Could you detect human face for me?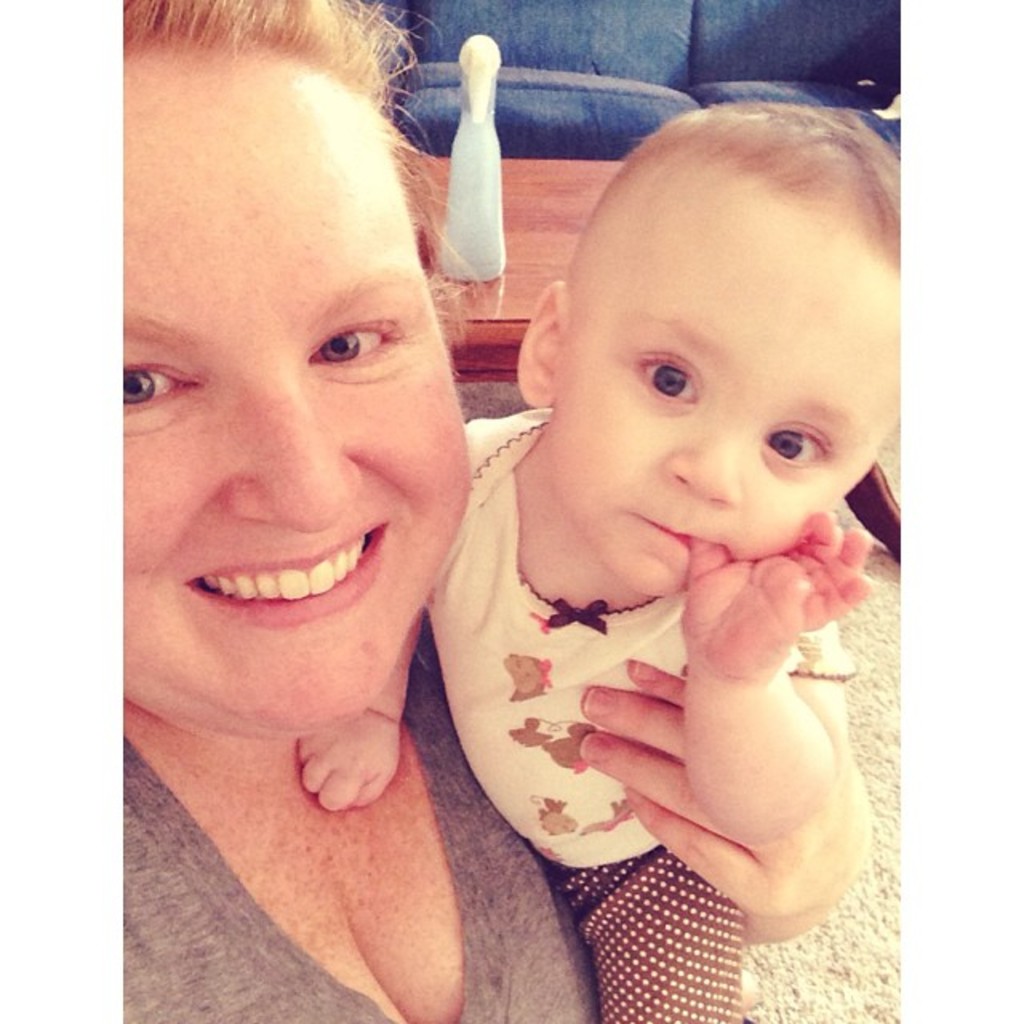
Detection result: 120 59 461 726.
